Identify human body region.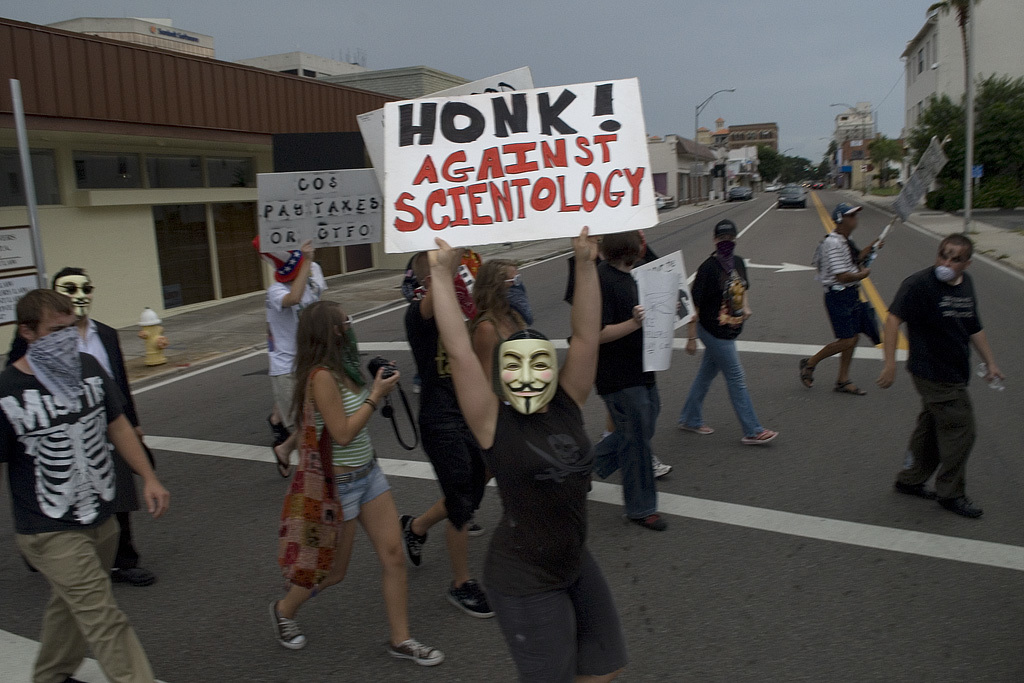
Region: <box>797,197,876,393</box>.
